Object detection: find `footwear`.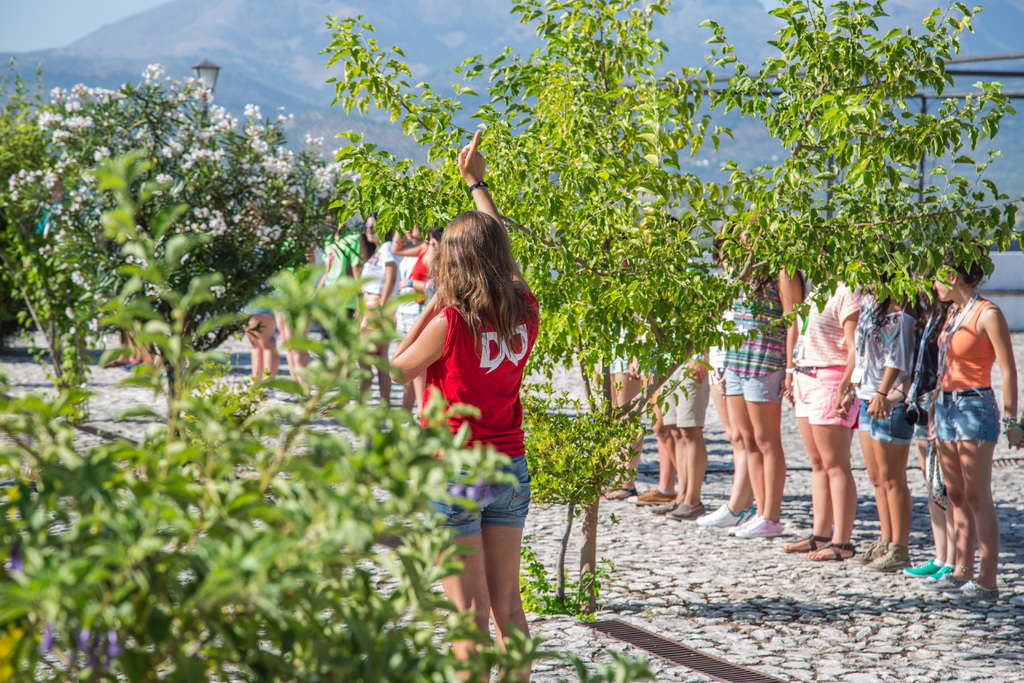
102 359 131 367.
